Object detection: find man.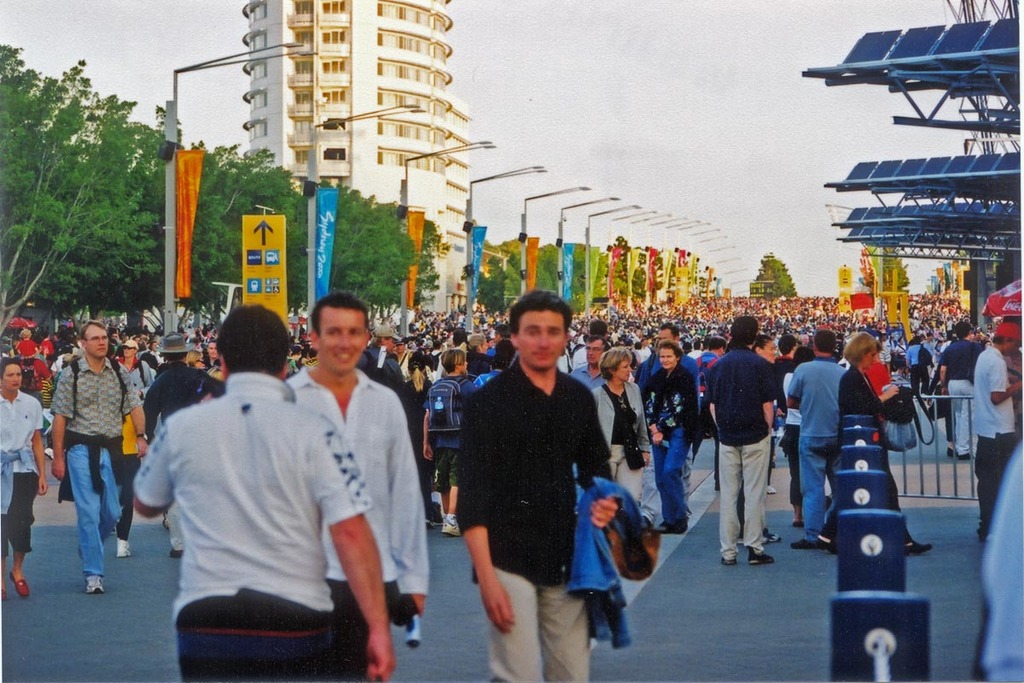
rect(972, 322, 1023, 541).
